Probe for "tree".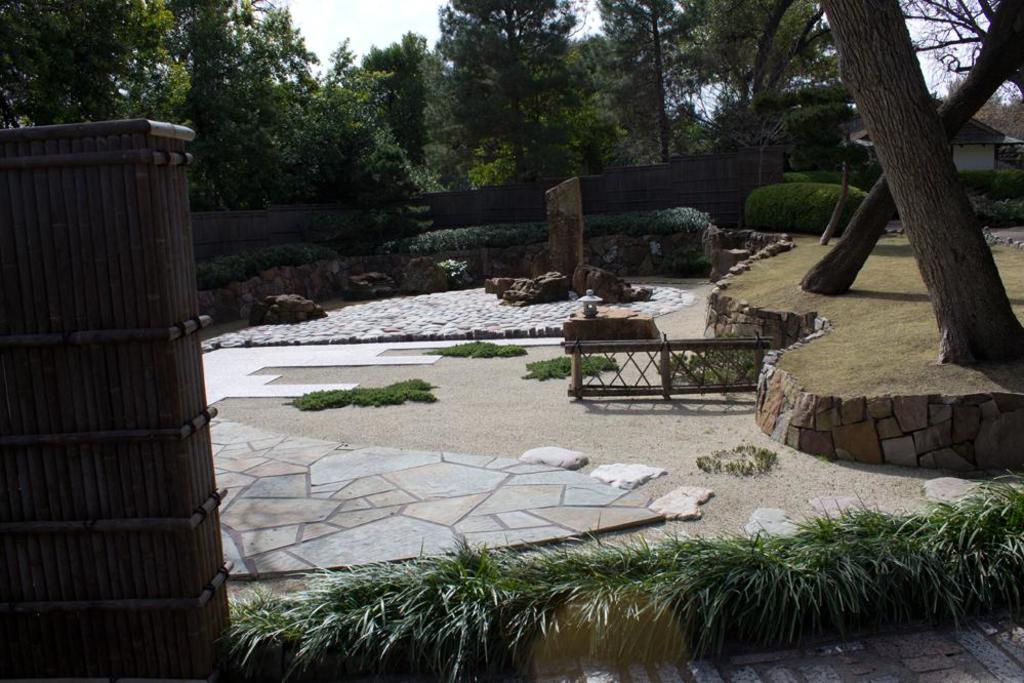
Probe result: 789 0 1023 299.
